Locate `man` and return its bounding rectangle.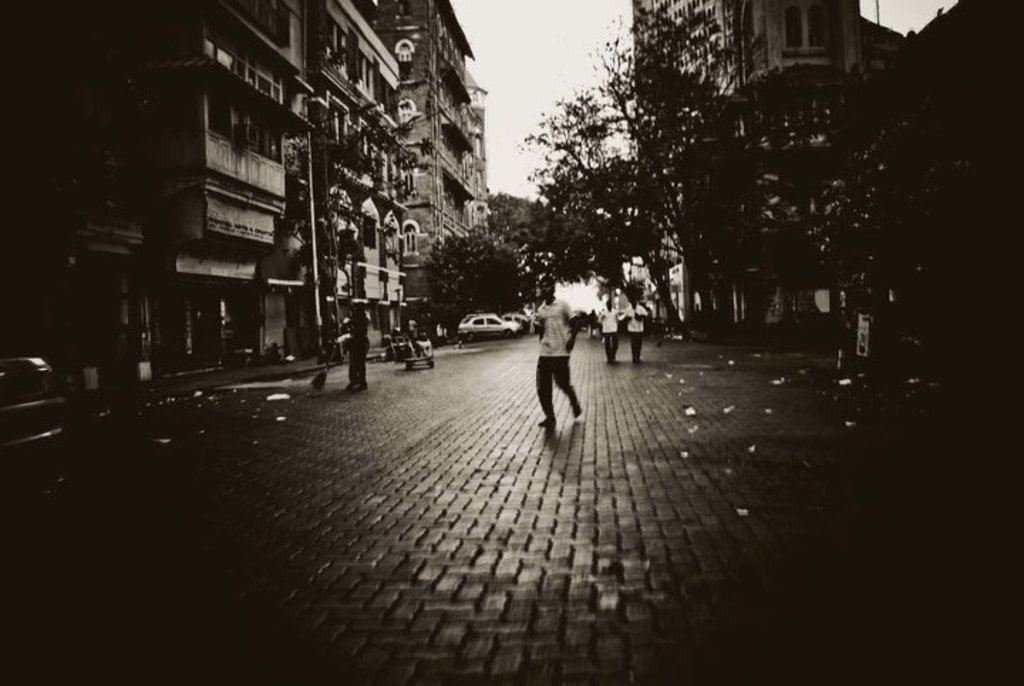
BBox(533, 273, 585, 426).
